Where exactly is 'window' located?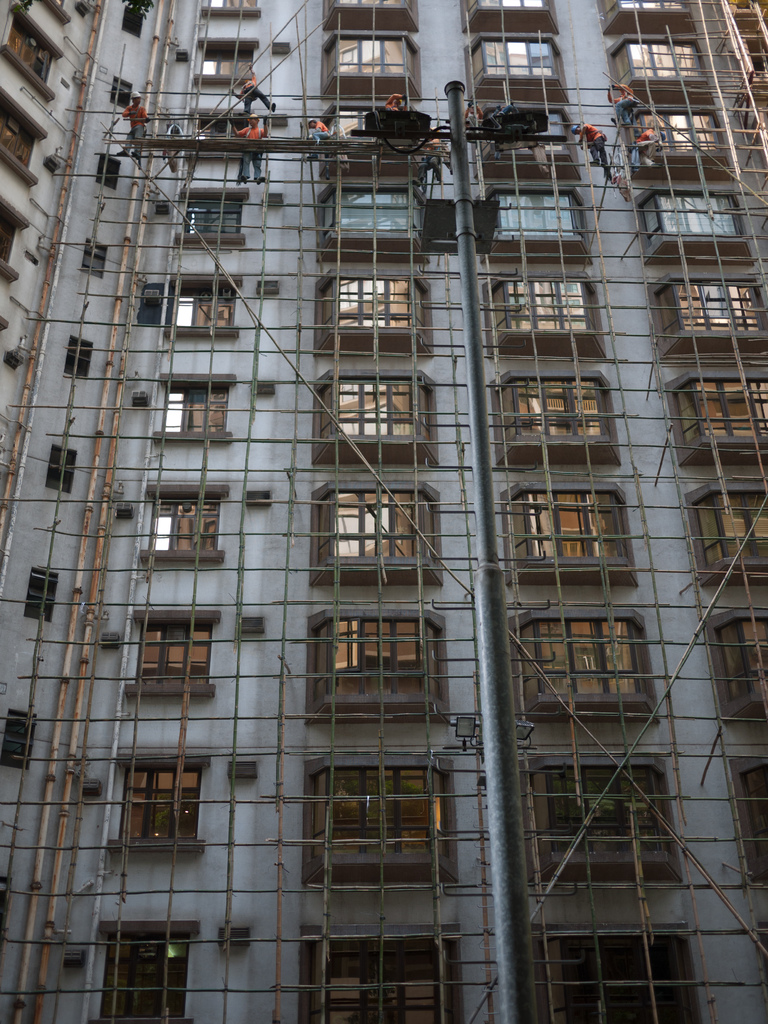
Its bounding box is box(476, 102, 579, 174).
